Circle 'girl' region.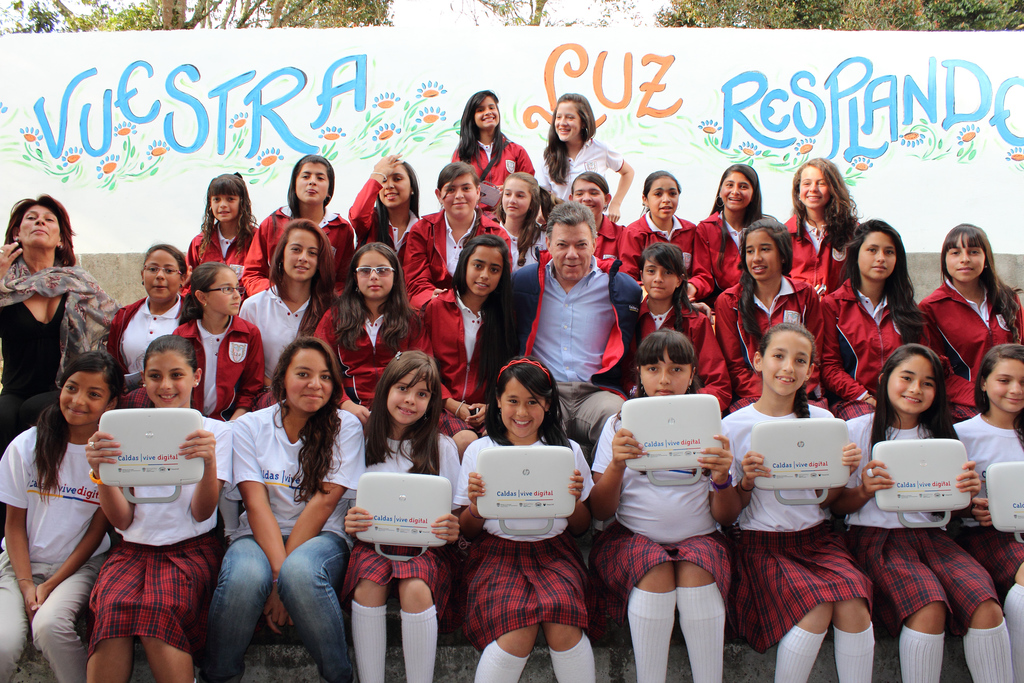
Region: <region>618, 171, 704, 304</region>.
